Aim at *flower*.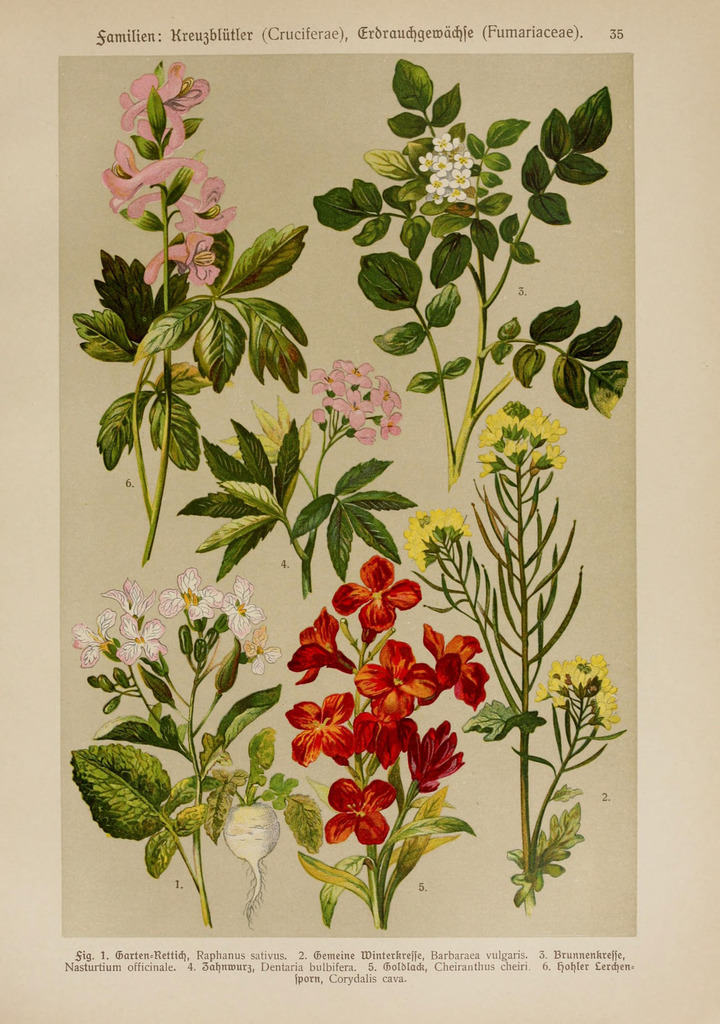
Aimed at rect(97, 569, 148, 623).
